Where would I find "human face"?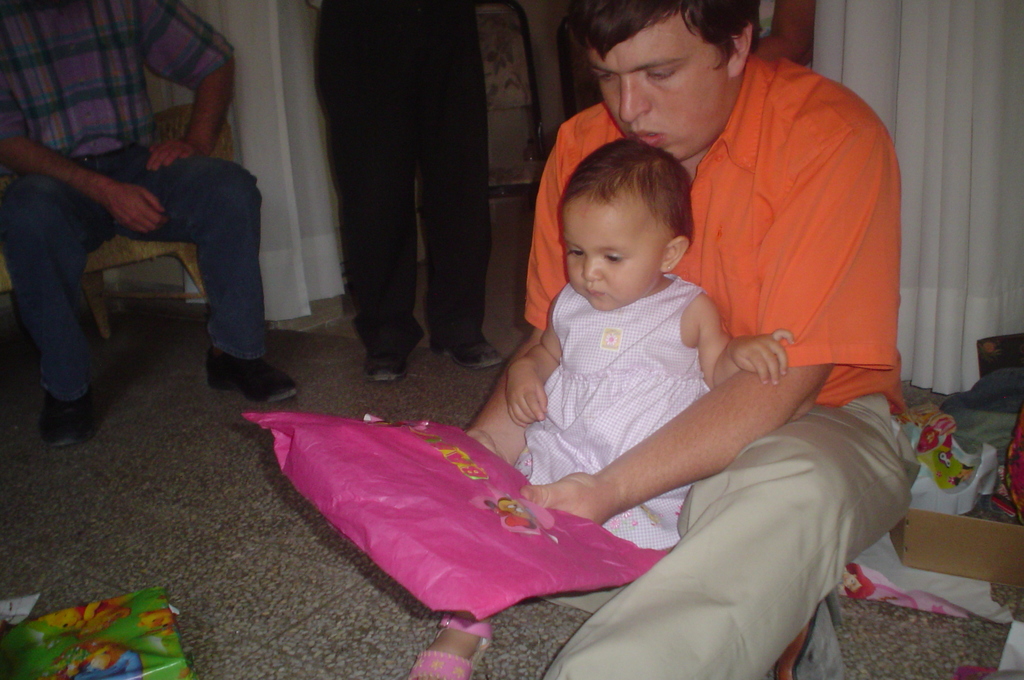
At bbox(586, 4, 735, 156).
